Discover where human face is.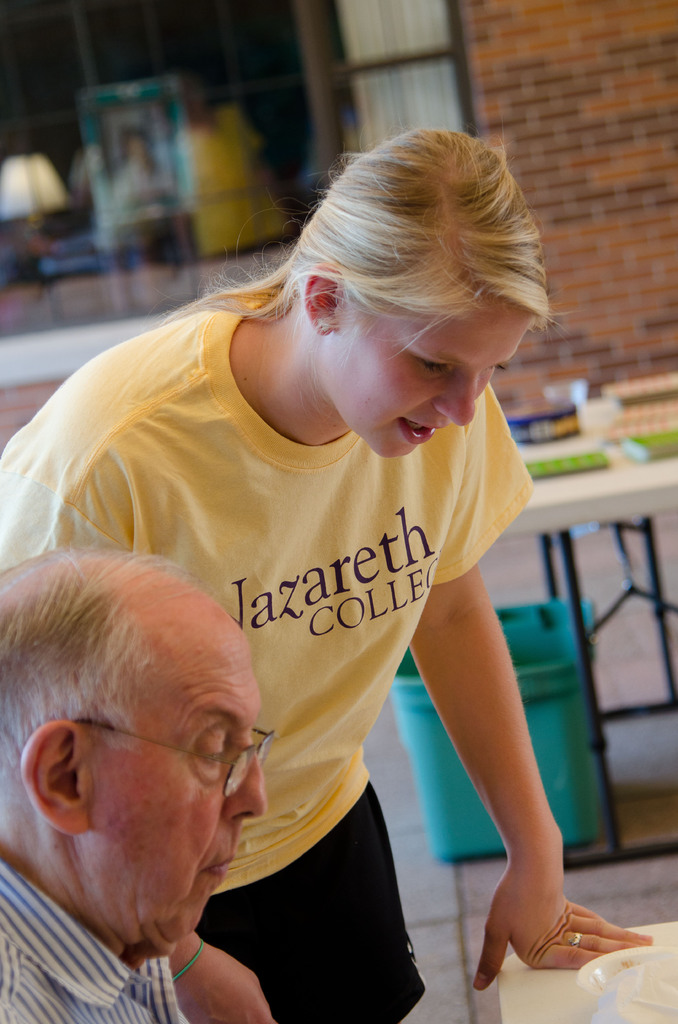
Discovered at <box>325,294,526,455</box>.
